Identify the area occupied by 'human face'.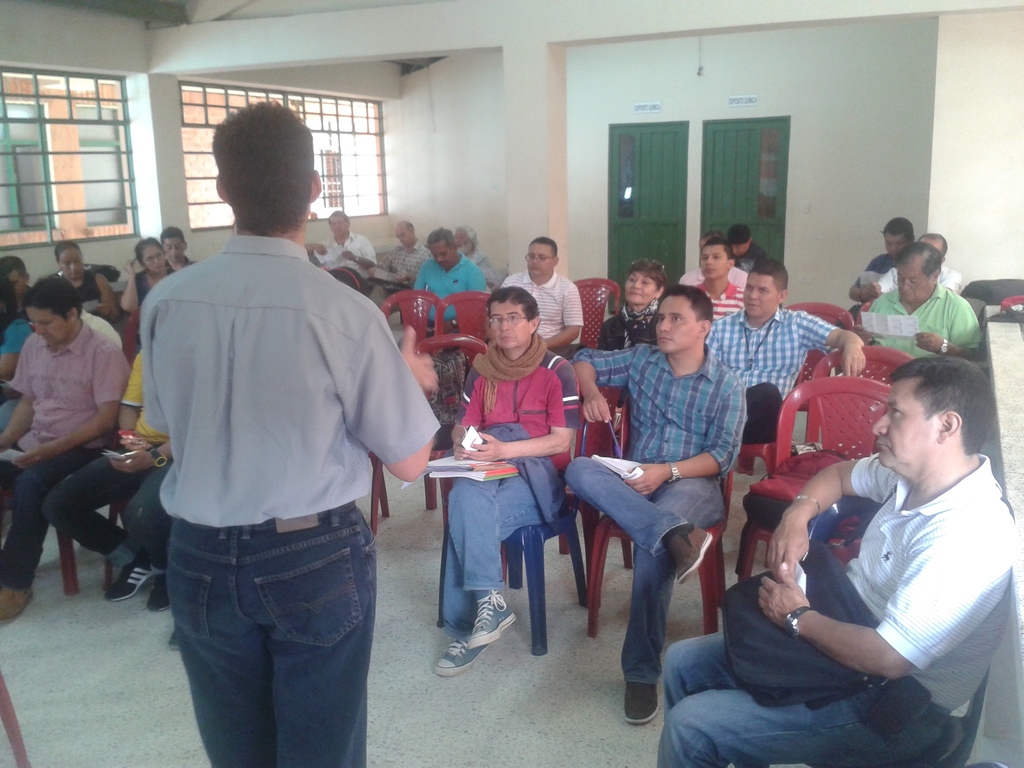
Area: detection(429, 244, 457, 268).
